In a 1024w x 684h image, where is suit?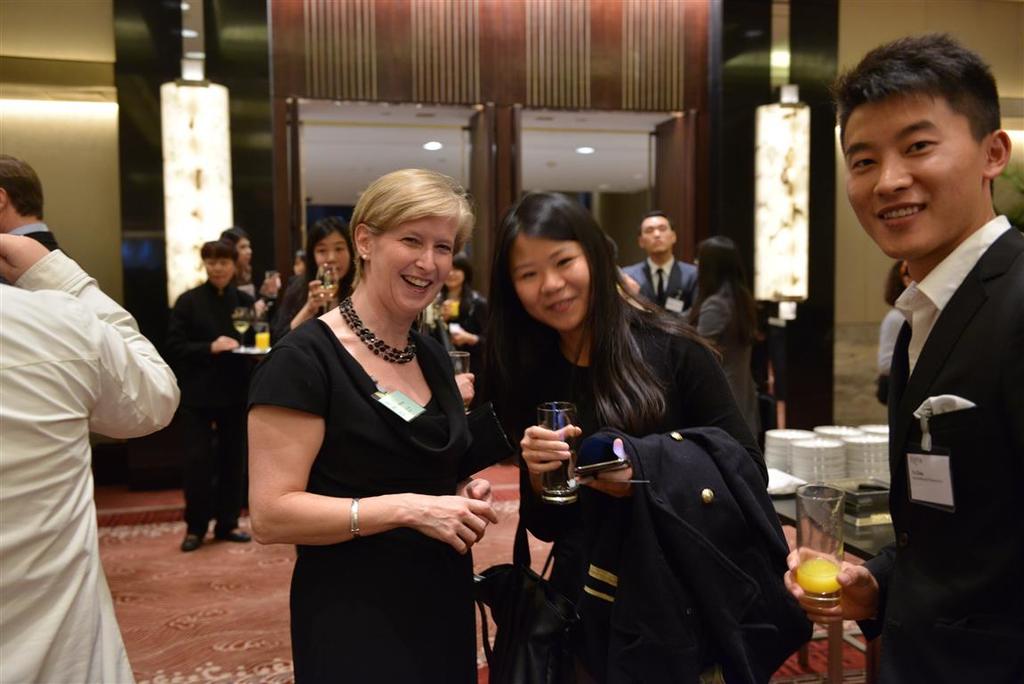
556 428 811 683.
